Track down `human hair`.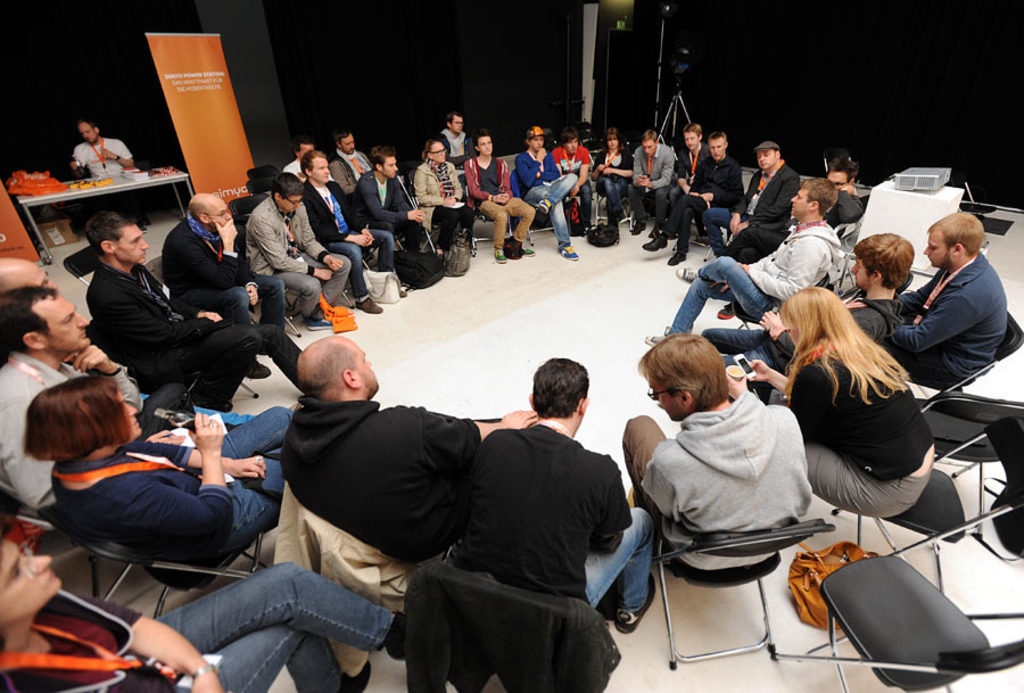
Tracked to box(564, 130, 581, 142).
